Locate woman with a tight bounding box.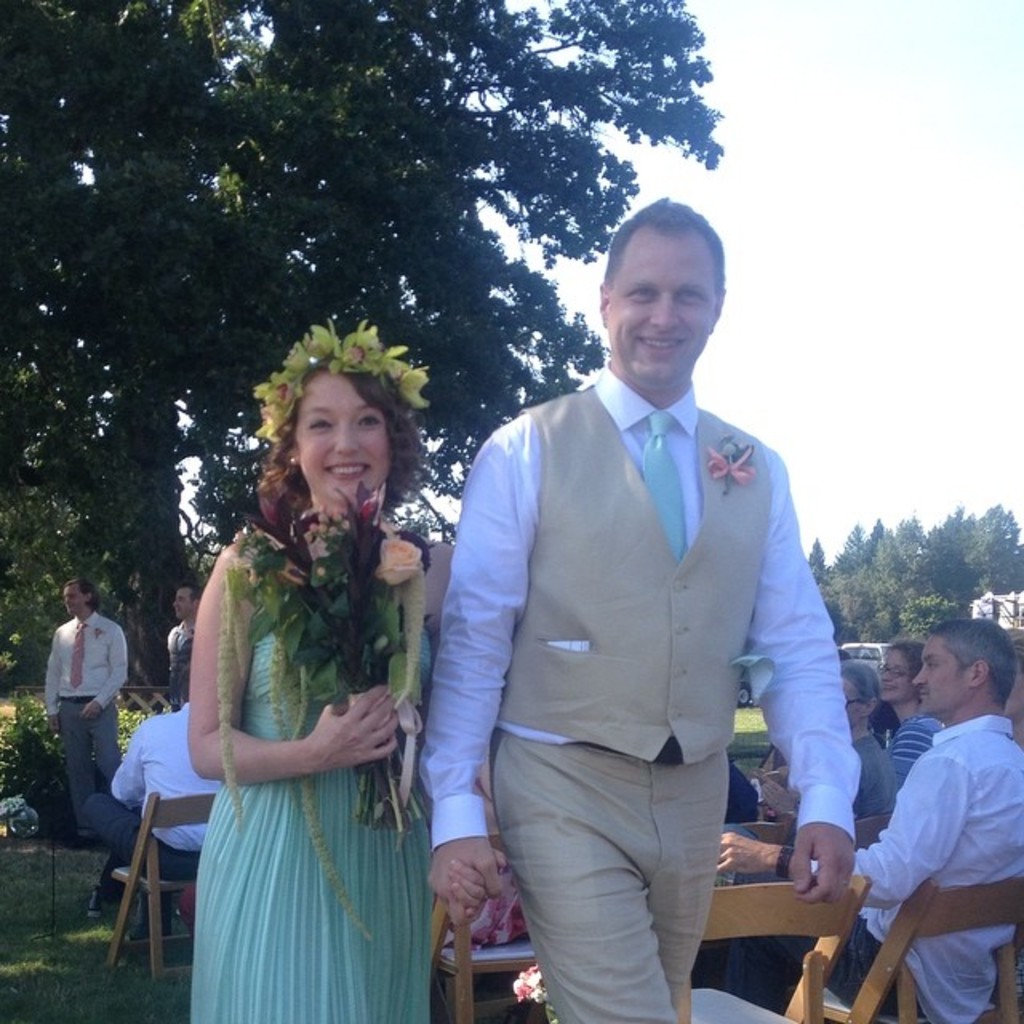
869/640/944/794.
